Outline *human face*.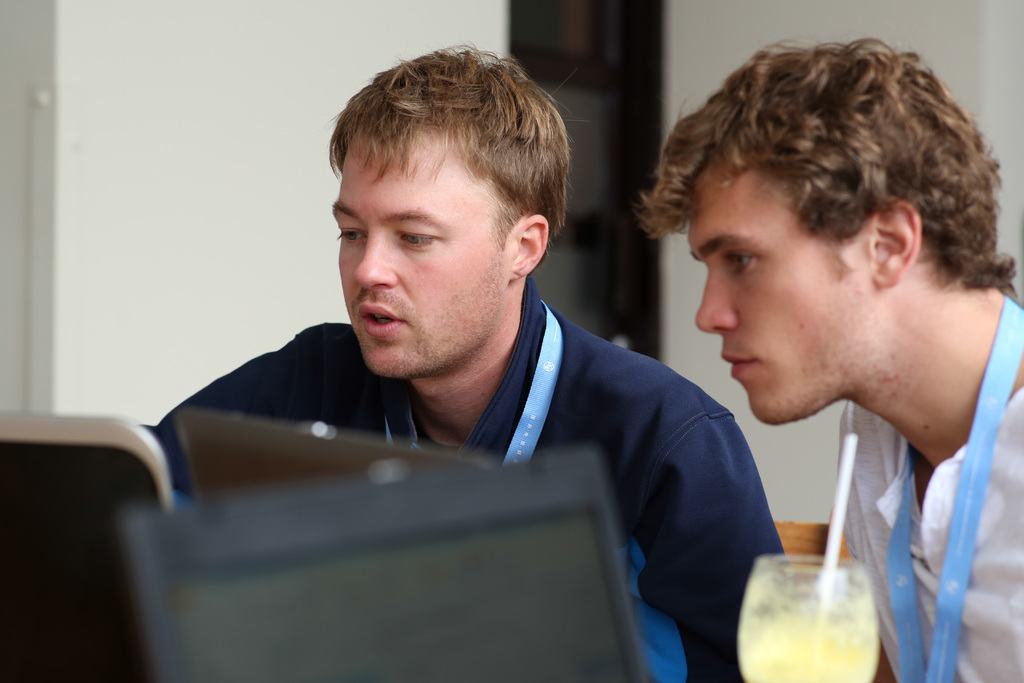
Outline: {"left": 333, "top": 126, "right": 520, "bottom": 375}.
